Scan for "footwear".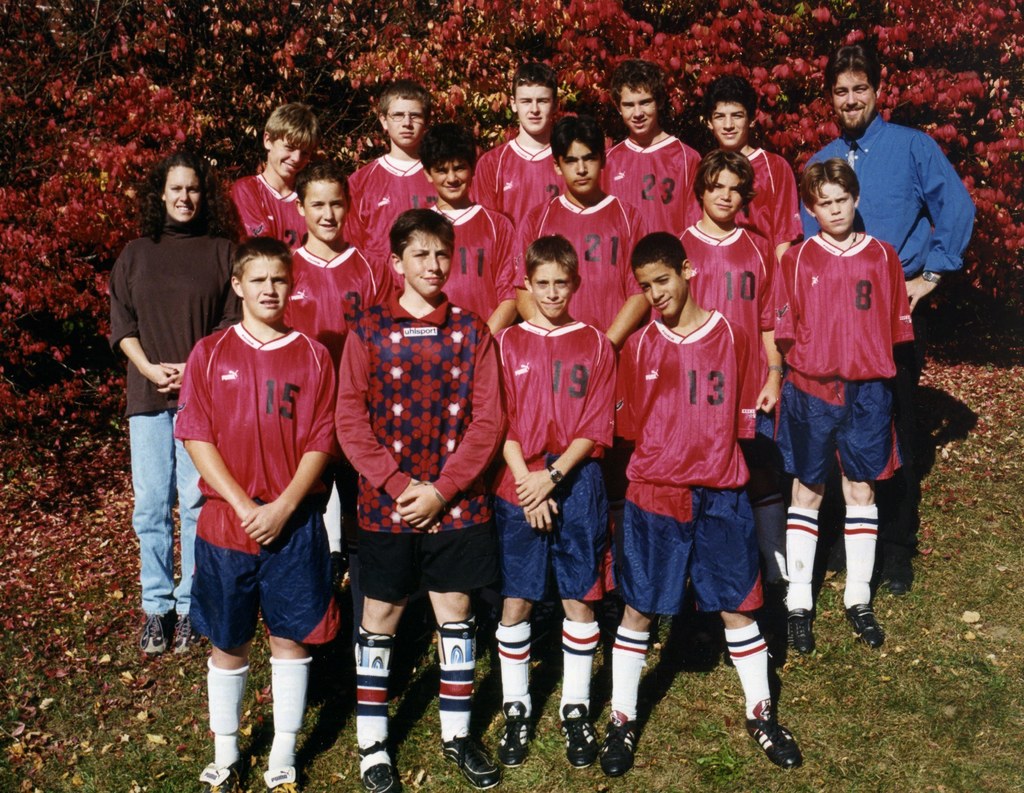
Scan result: (left=746, top=699, right=805, bottom=769).
